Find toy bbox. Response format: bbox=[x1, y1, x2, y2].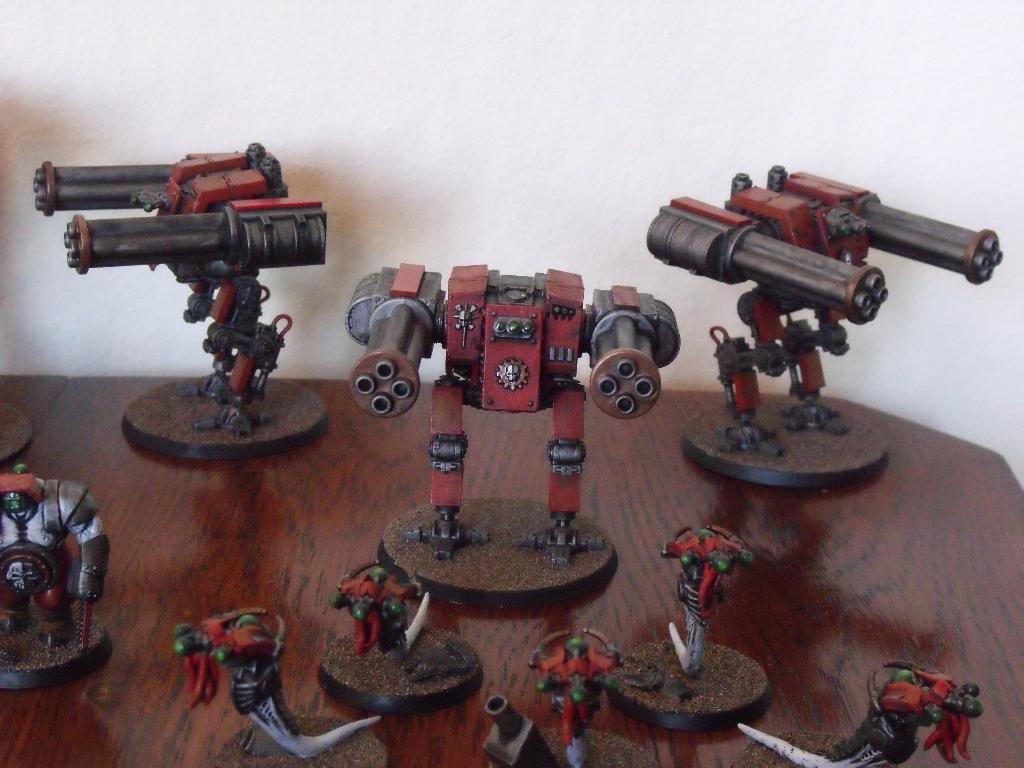
bbox=[35, 143, 326, 436].
